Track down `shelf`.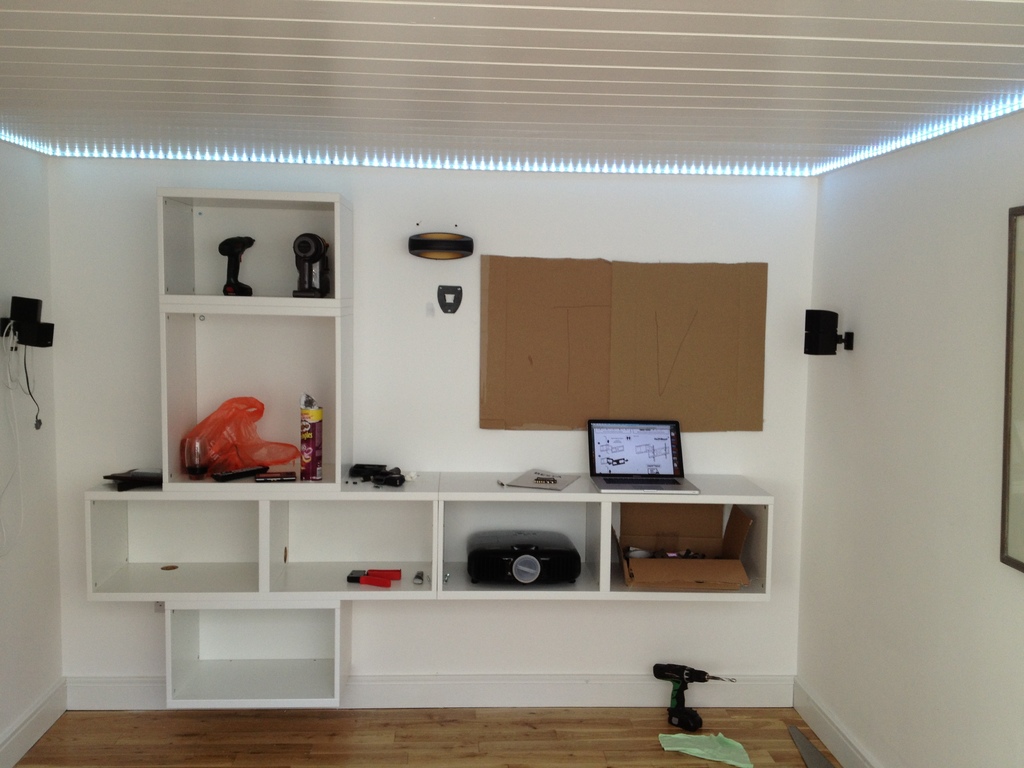
Tracked to <region>159, 188, 354, 305</region>.
